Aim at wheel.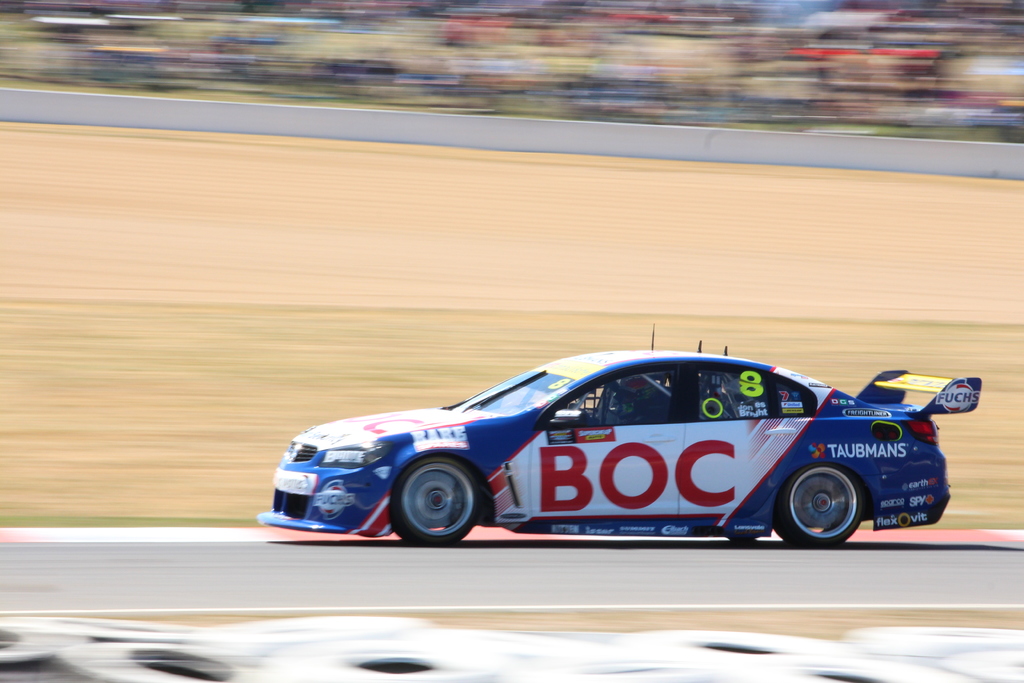
Aimed at x1=391, y1=465, x2=487, y2=543.
